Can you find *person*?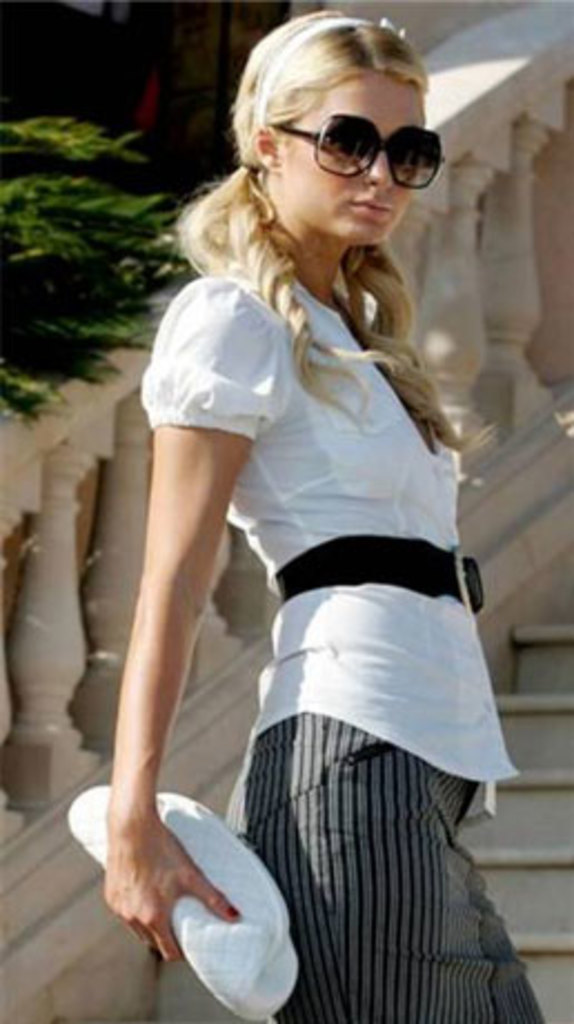
Yes, bounding box: 107 9 545 1022.
